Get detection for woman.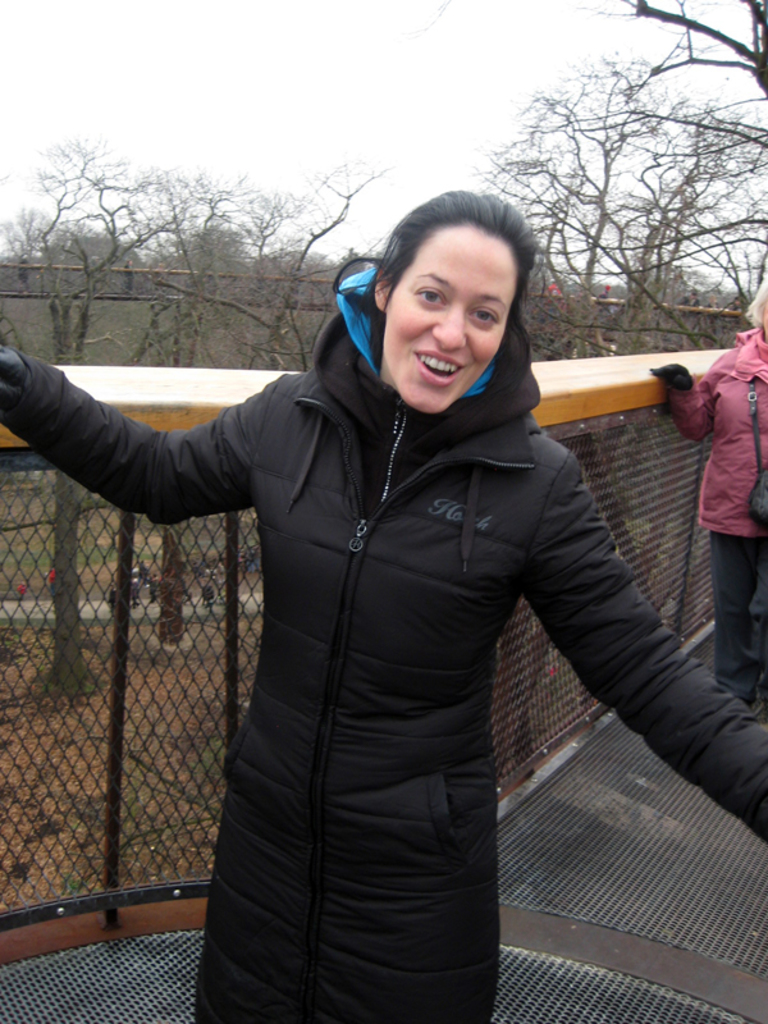
Detection: pyautogui.locateOnScreen(637, 275, 767, 726).
